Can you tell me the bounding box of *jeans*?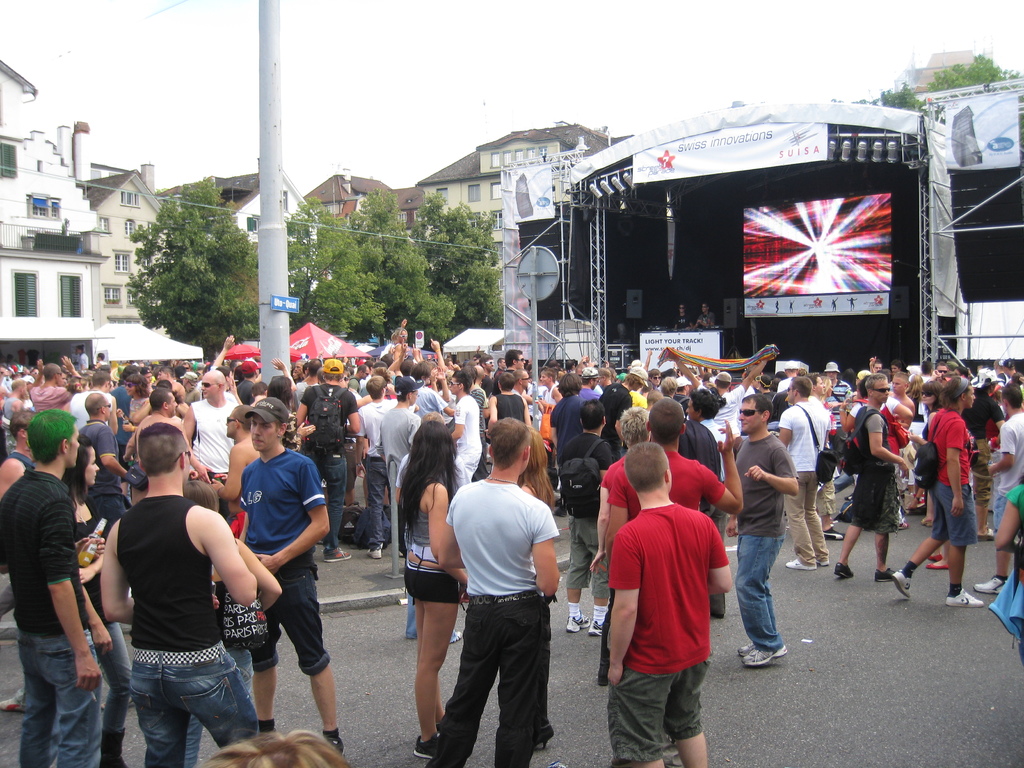
{"left": 310, "top": 454, "right": 346, "bottom": 547}.
